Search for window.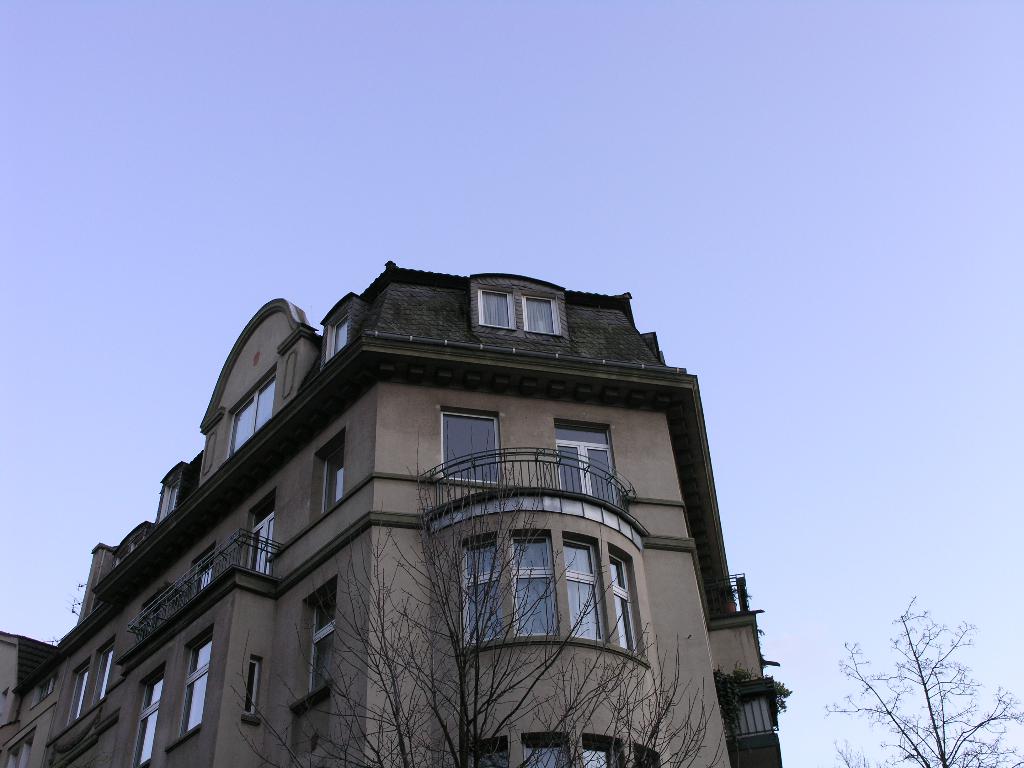
Found at bbox=[127, 659, 168, 767].
